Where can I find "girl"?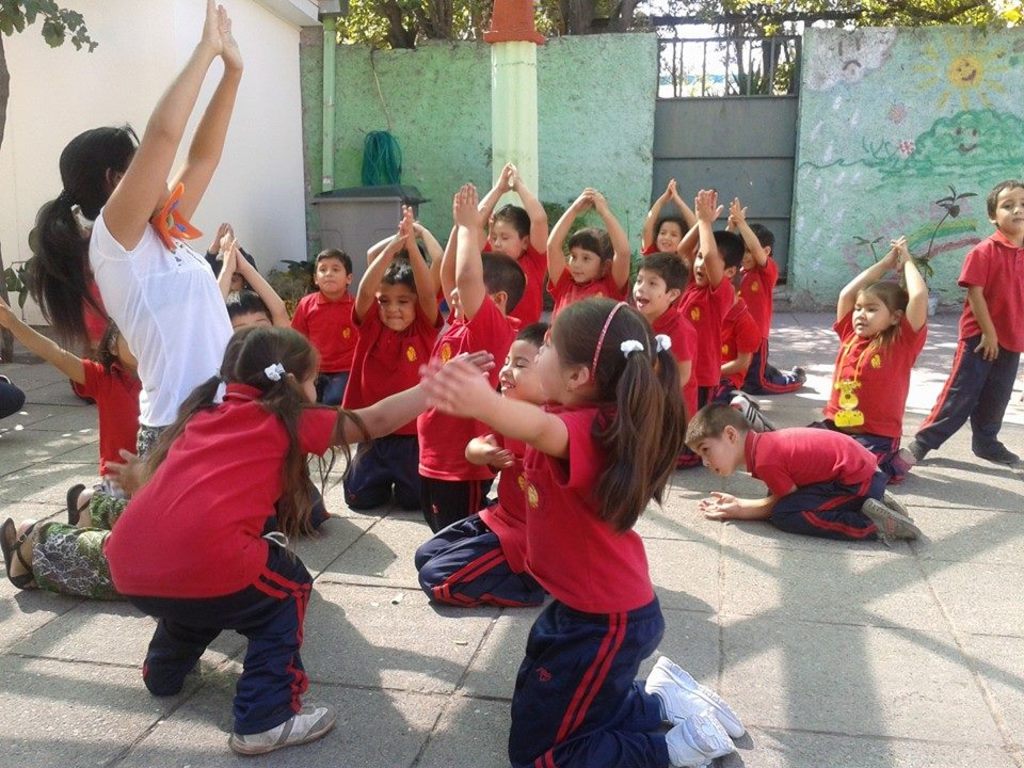
You can find it at 419/295/745/767.
